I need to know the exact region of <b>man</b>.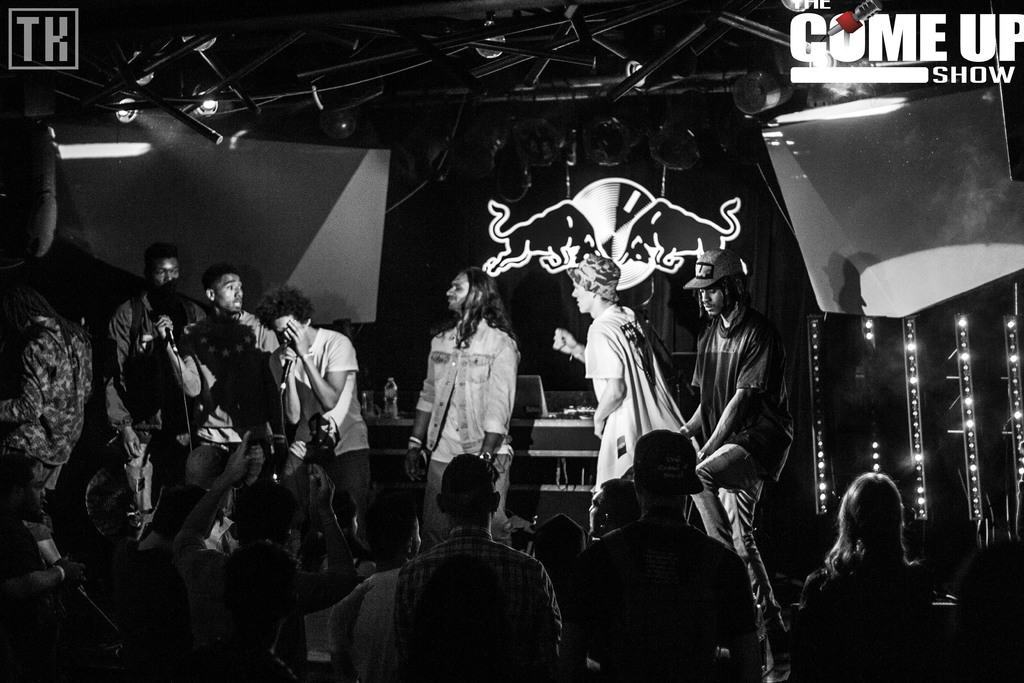
Region: {"left": 687, "top": 254, "right": 810, "bottom": 572}.
